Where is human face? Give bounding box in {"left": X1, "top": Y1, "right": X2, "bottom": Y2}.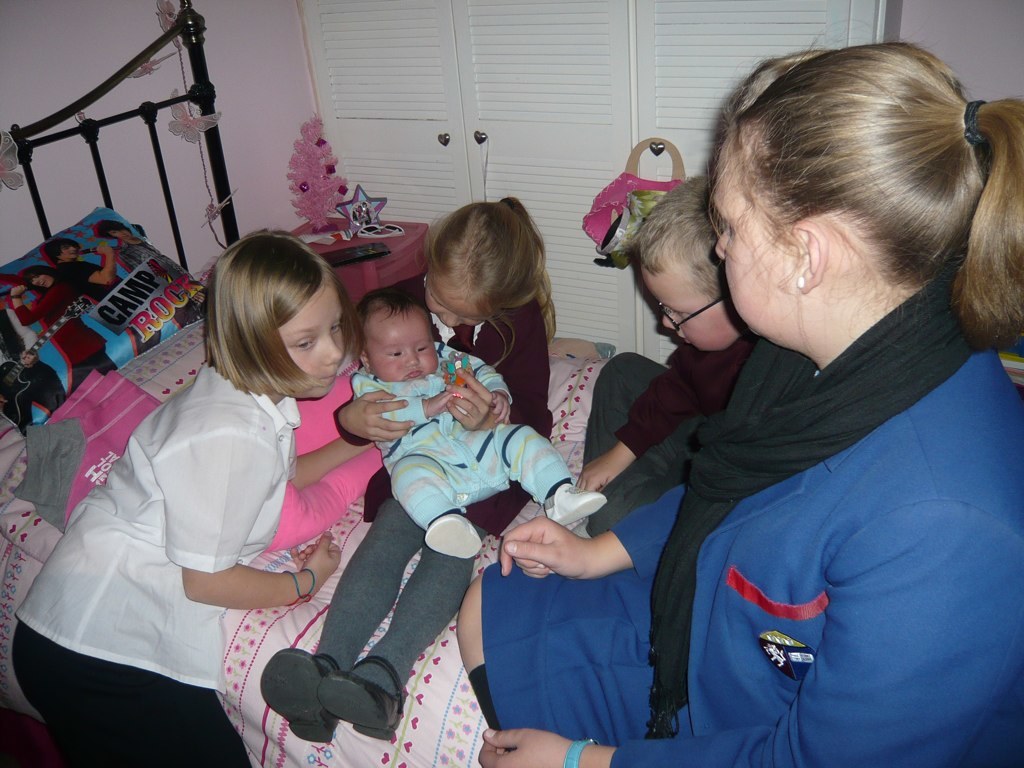
{"left": 277, "top": 288, "right": 351, "bottom": 399}.
